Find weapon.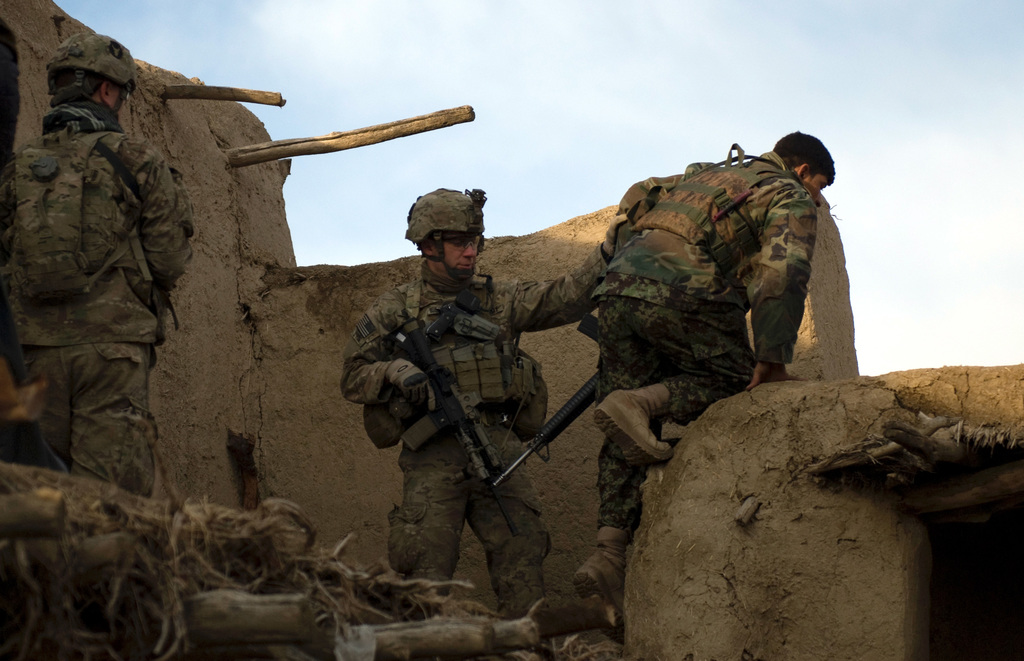
l=489, t=316, r=595, b=493.
